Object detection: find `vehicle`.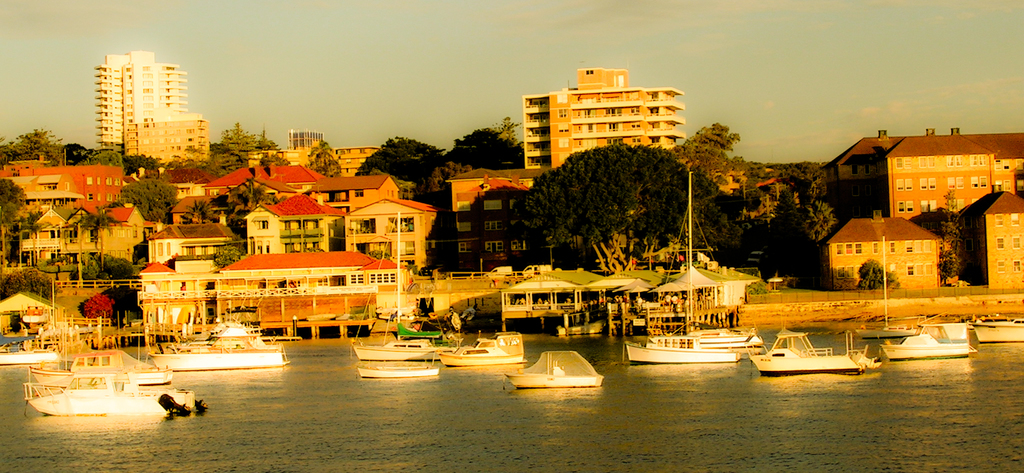
rect(397, 324, 449, 340).
